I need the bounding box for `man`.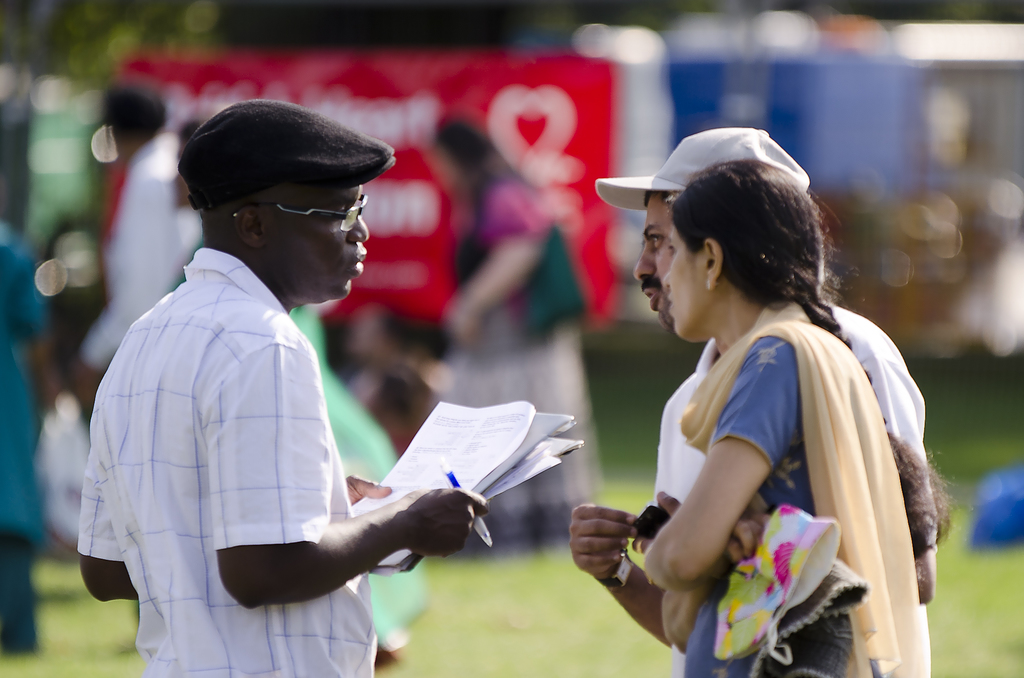
Here it is: (x1=85, y1=90, x2=429, y2=677).
